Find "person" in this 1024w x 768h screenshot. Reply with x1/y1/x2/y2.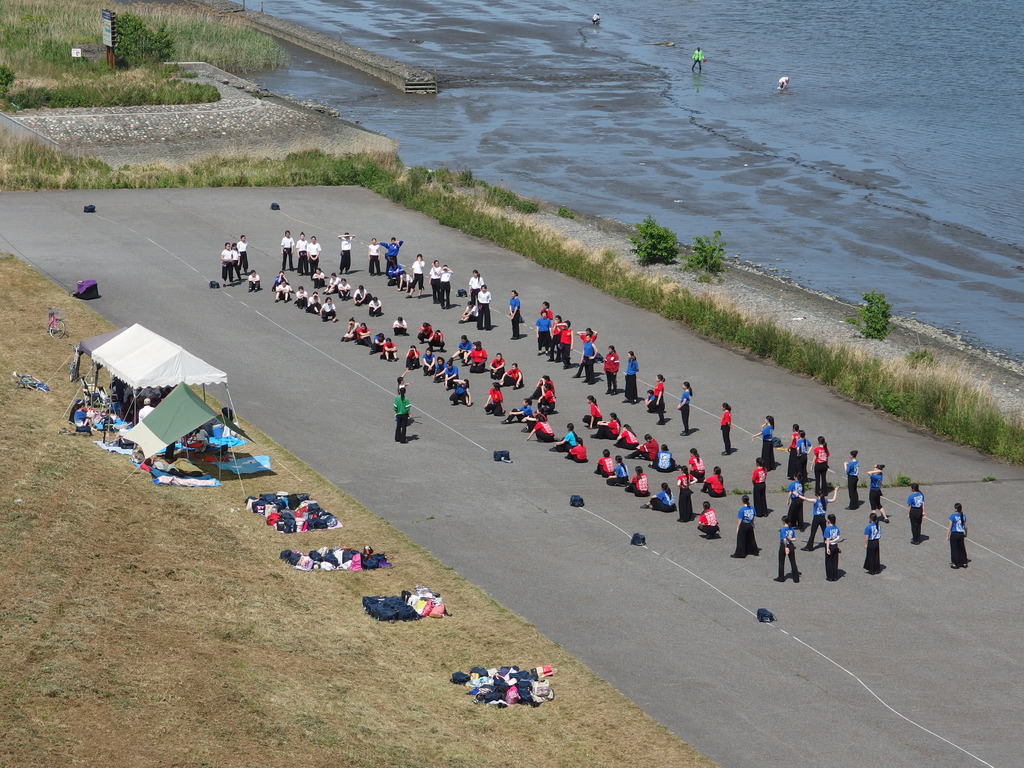
634/471/655/492.
